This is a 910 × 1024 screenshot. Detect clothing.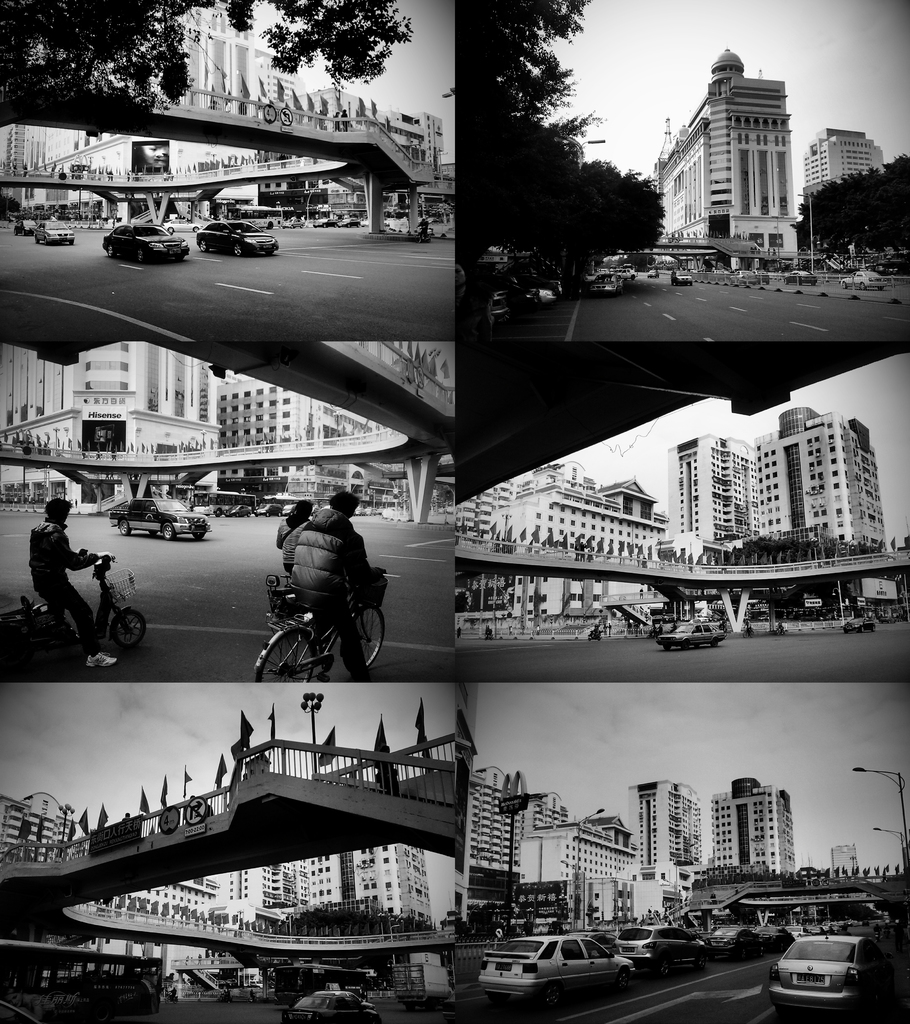
29,514,103,662.
